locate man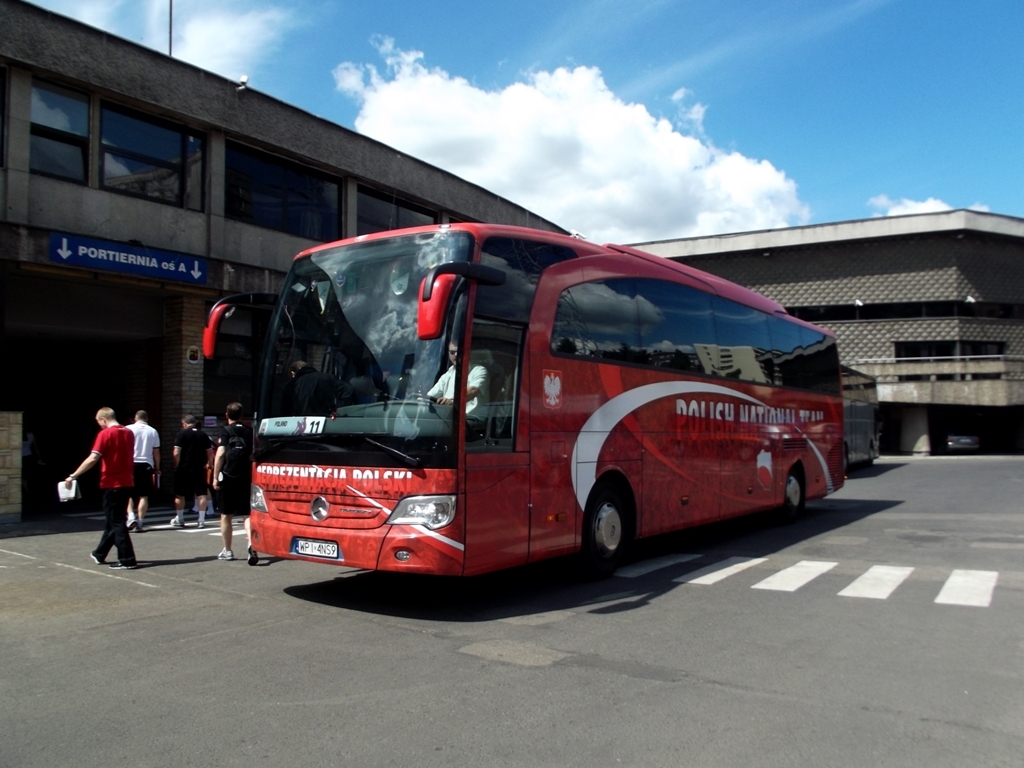
208:407:268:568
